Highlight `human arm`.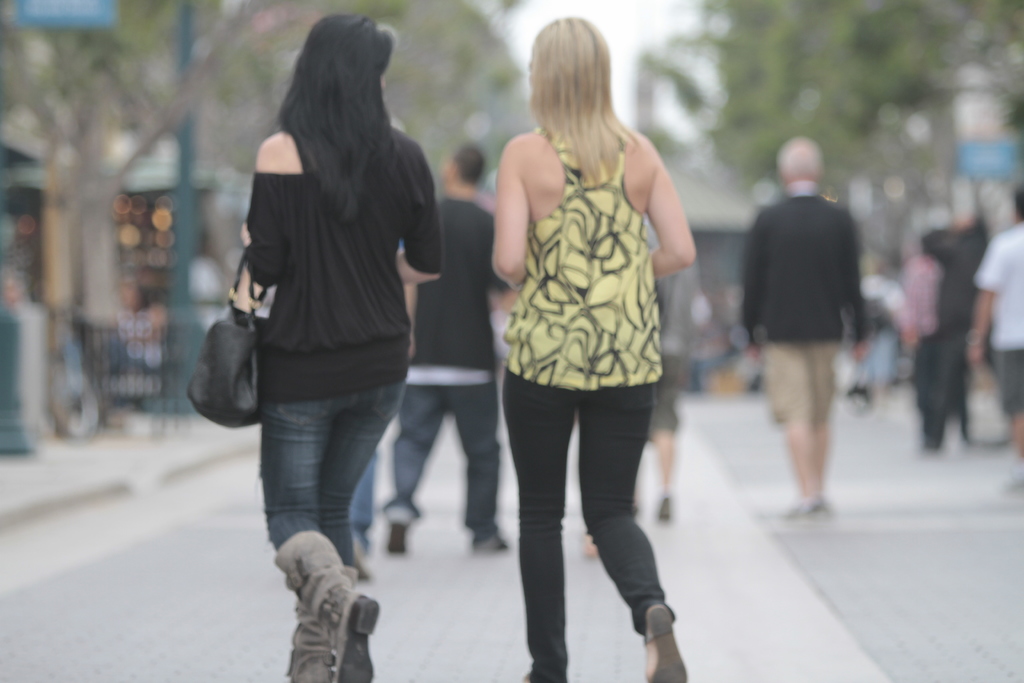
Highlighted region: 394, 145, 442, 282.
